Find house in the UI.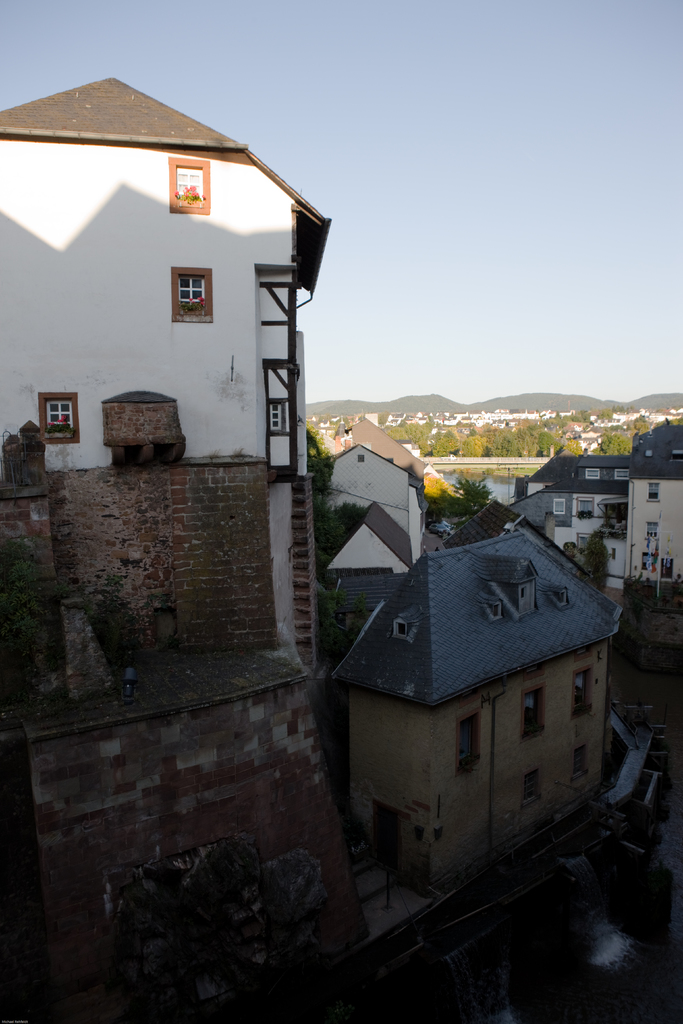
UI element at bbox=(331, 412, 436, 652).
